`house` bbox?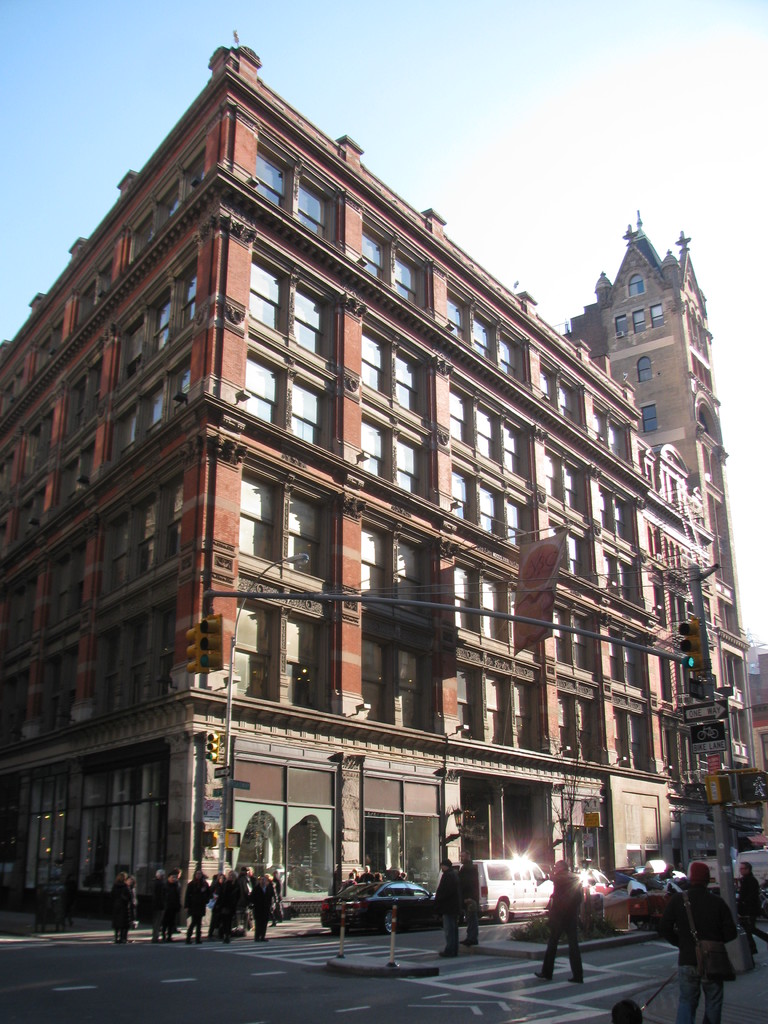
box=[738, 650, 767, 839]
